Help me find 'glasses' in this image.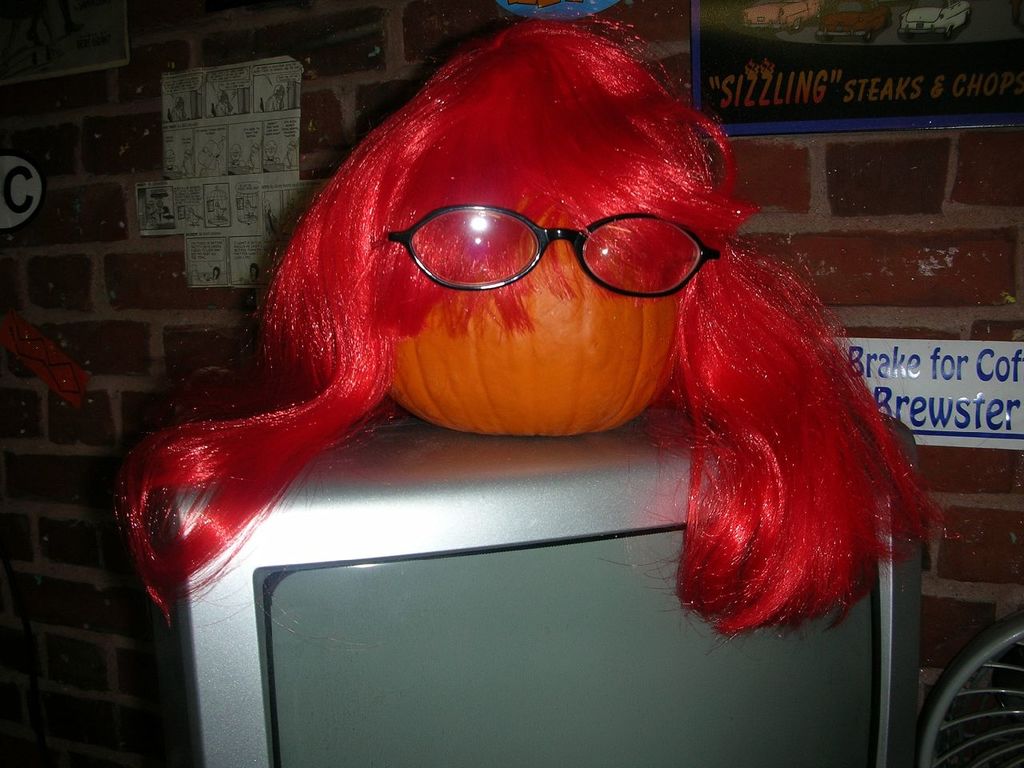
Found it: Rect(358, 186, 706, 305).
